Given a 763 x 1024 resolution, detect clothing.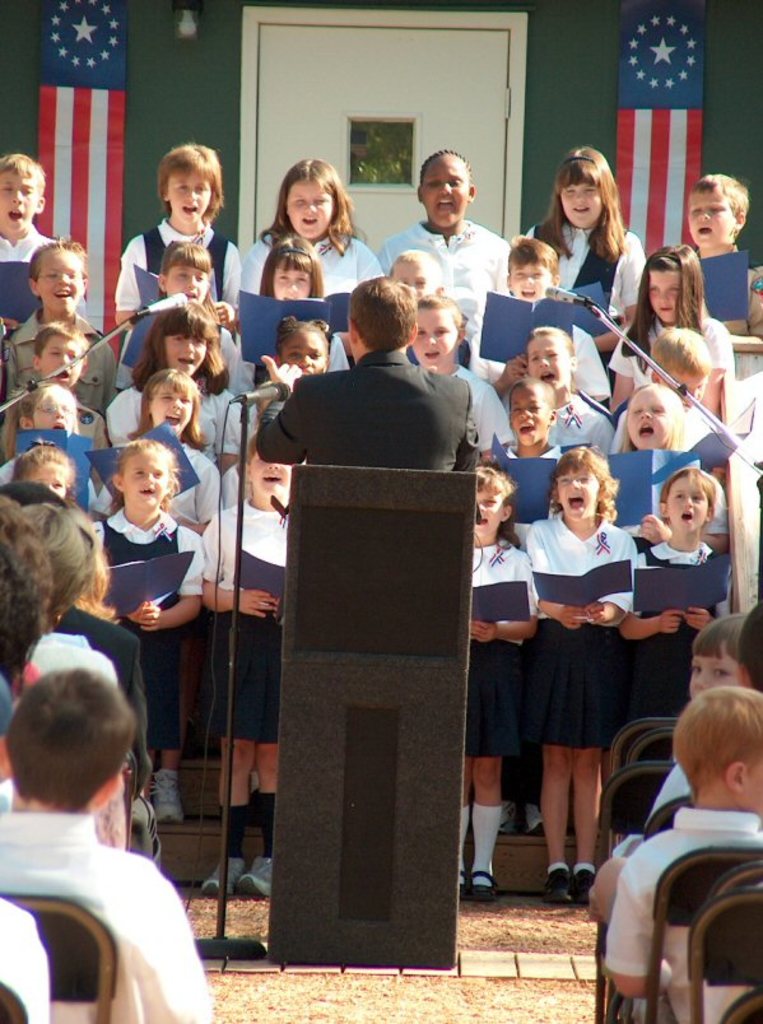
(209, 490, 284, 768).
